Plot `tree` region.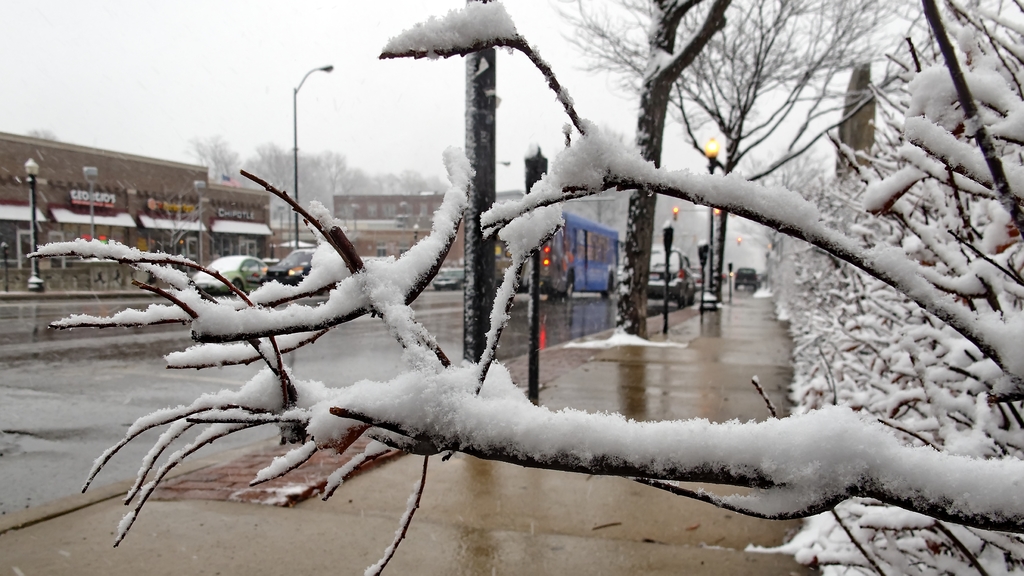
Plotted at Rect(26, 0, 1023, 575).
